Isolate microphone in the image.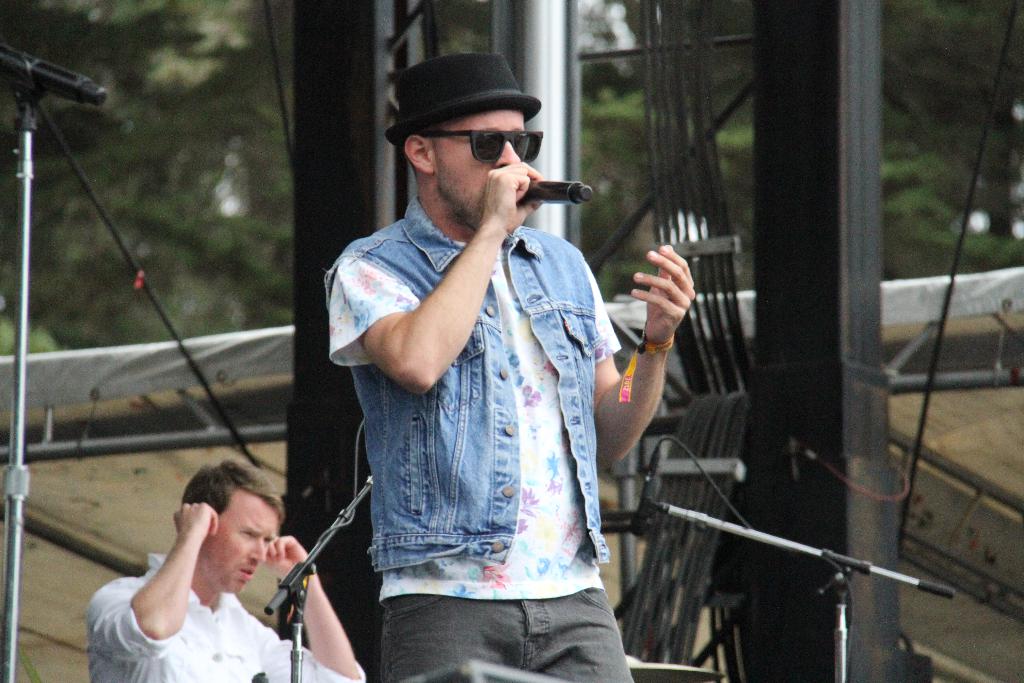
Isolated region: rect(0, 38, 116, 108).
